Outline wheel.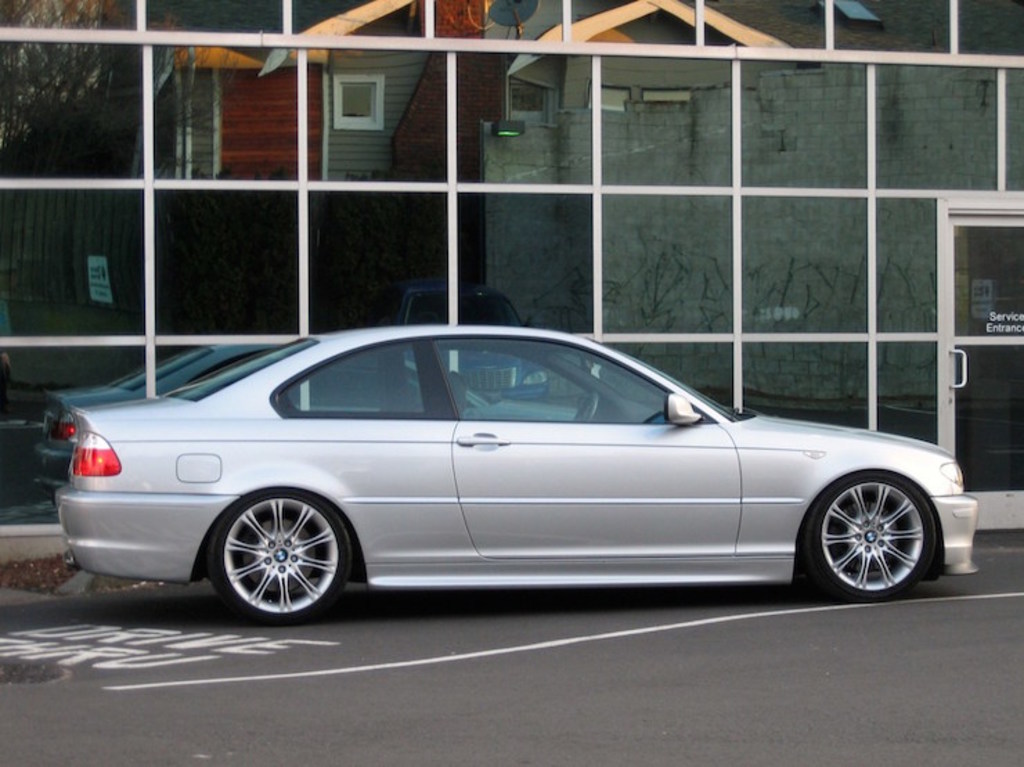
Outline: Rect(805, 473, 934, 605).
